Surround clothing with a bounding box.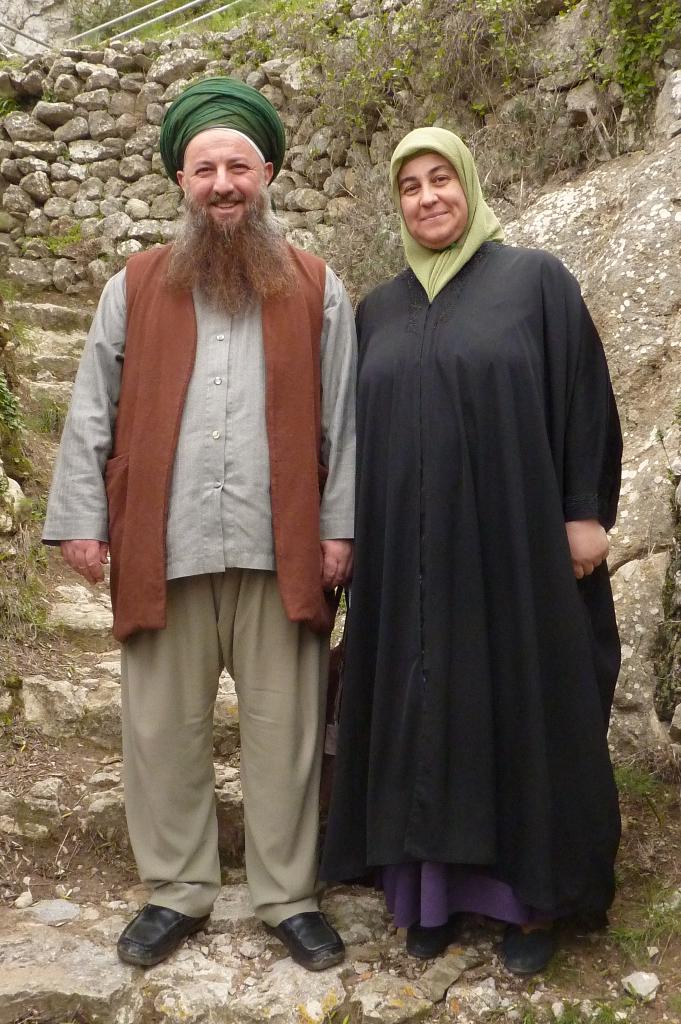
x1=319, y1=221, x2=630, y2=955.
